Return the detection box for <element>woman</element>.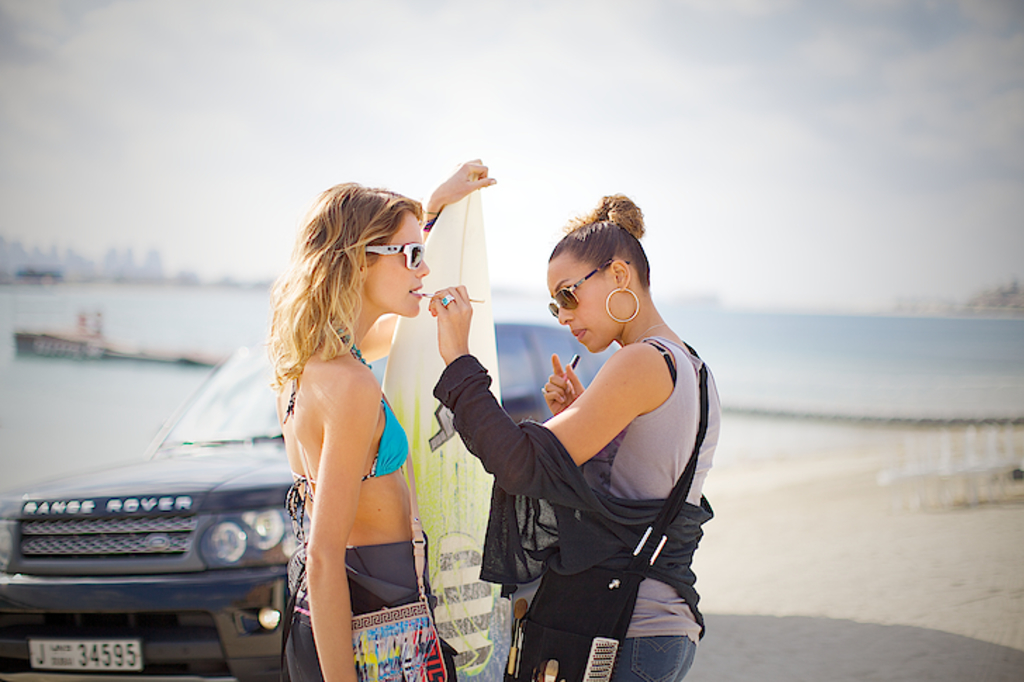
box=[241, 172, 464, 681].
